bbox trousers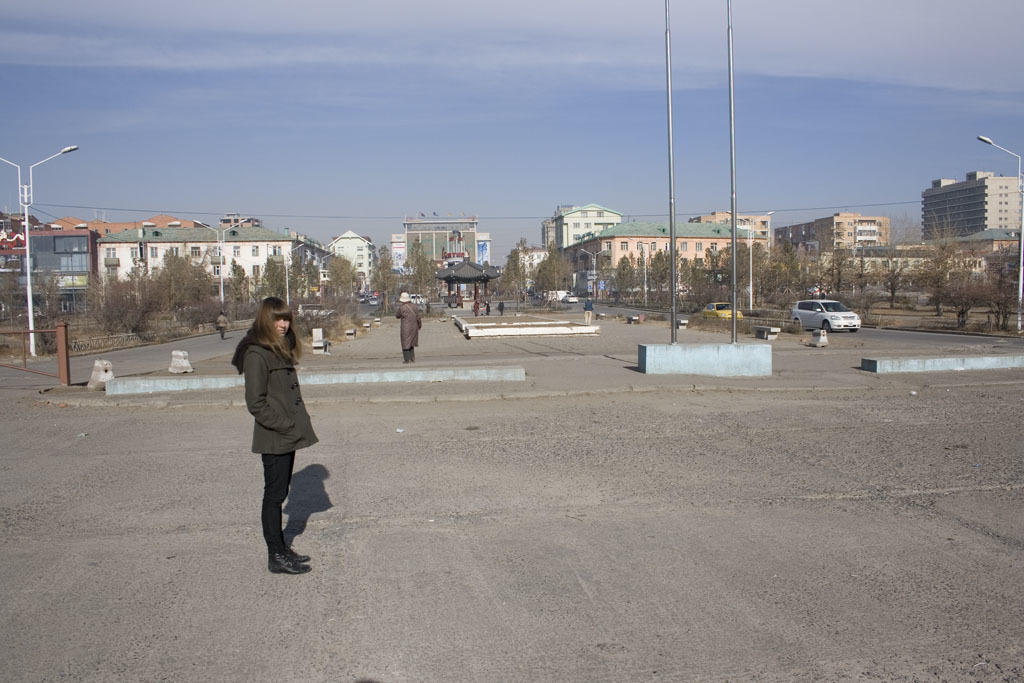
(left=217, top=324, right=224, bottom=337)
